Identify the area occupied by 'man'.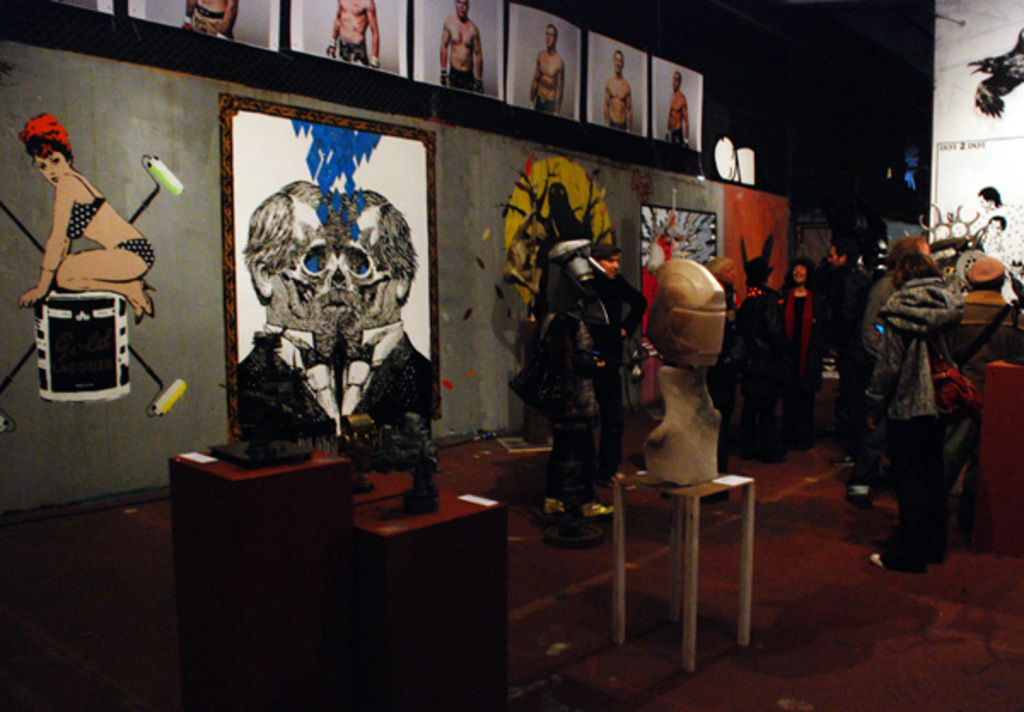
Area: select_region(662, 70, 691, 145).
